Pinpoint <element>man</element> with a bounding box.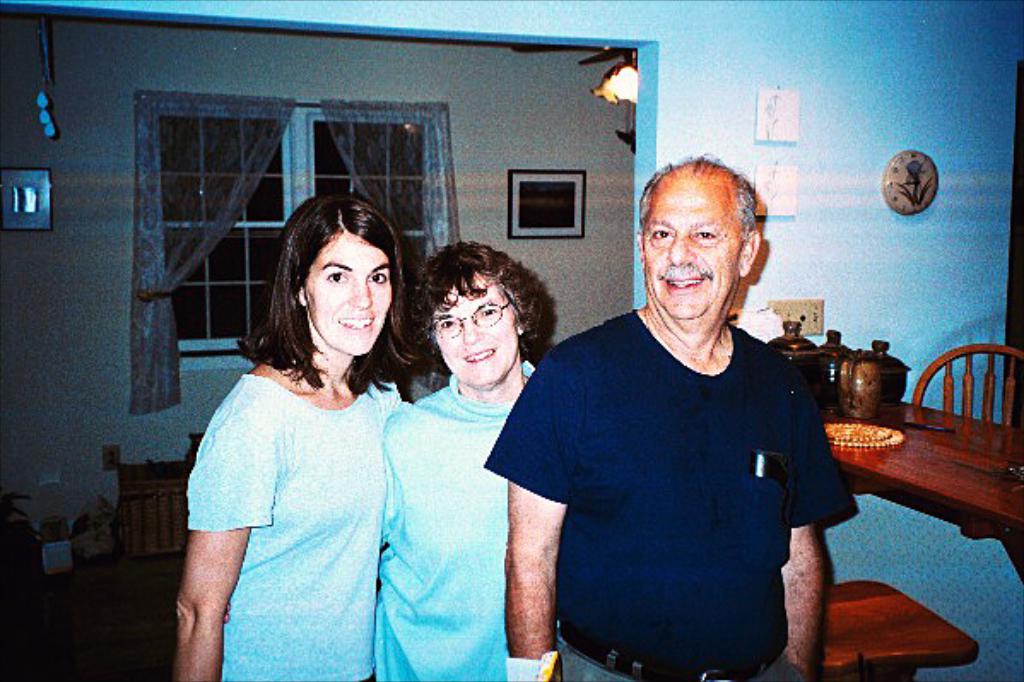
locate(486, 162, 858, 673).
